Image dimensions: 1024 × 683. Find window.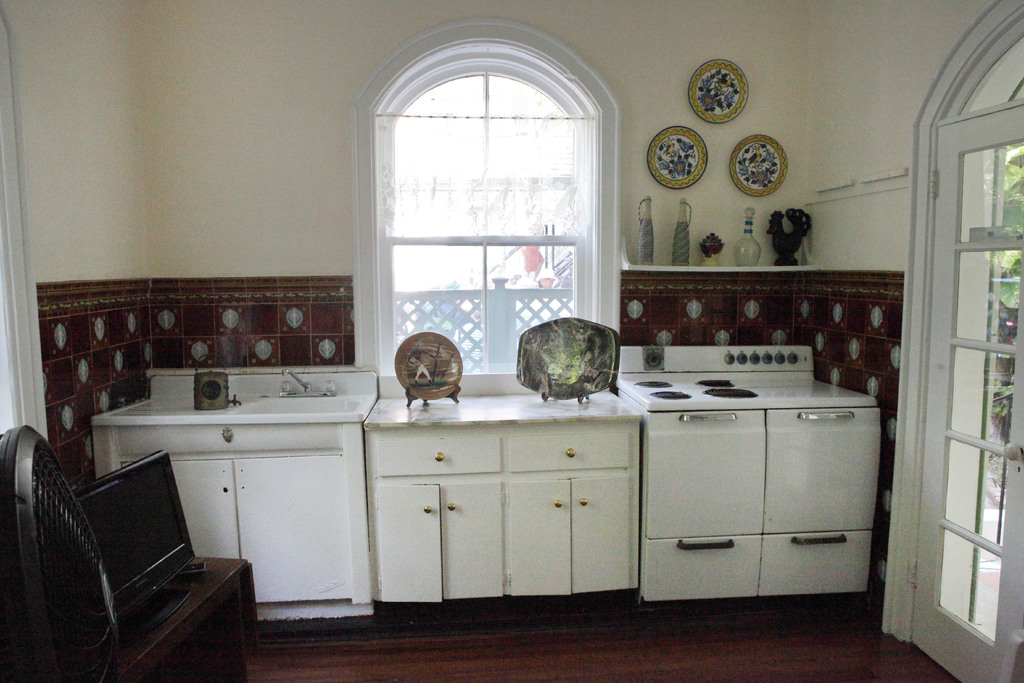
x1=375, y1=37, x2=631, y2=383.
